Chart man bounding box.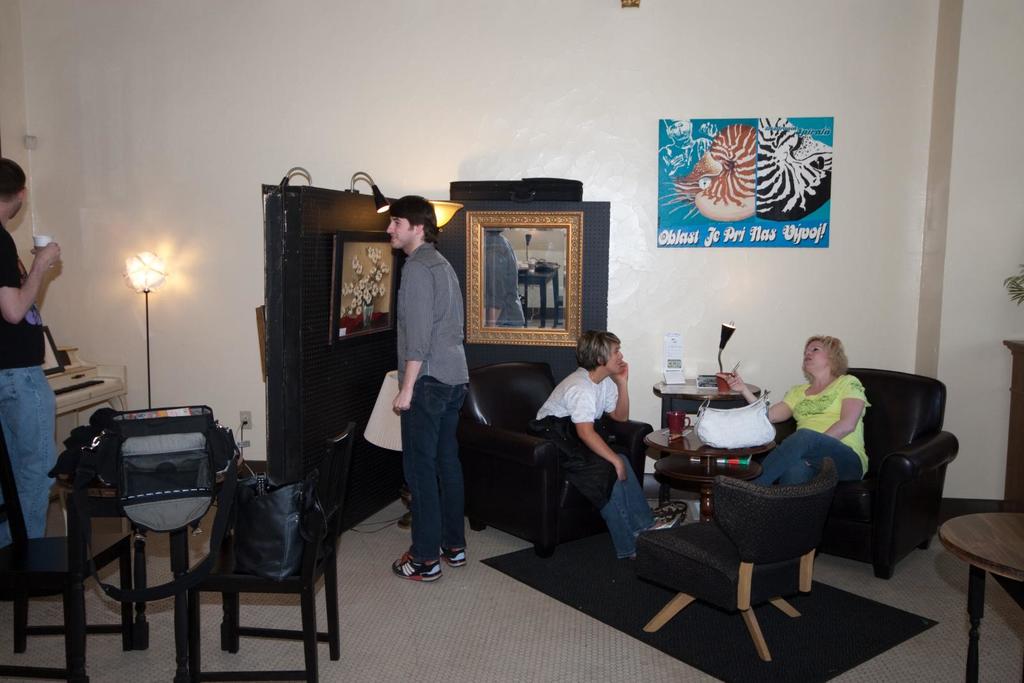
Charted: box(383, 196, 474, 586).
